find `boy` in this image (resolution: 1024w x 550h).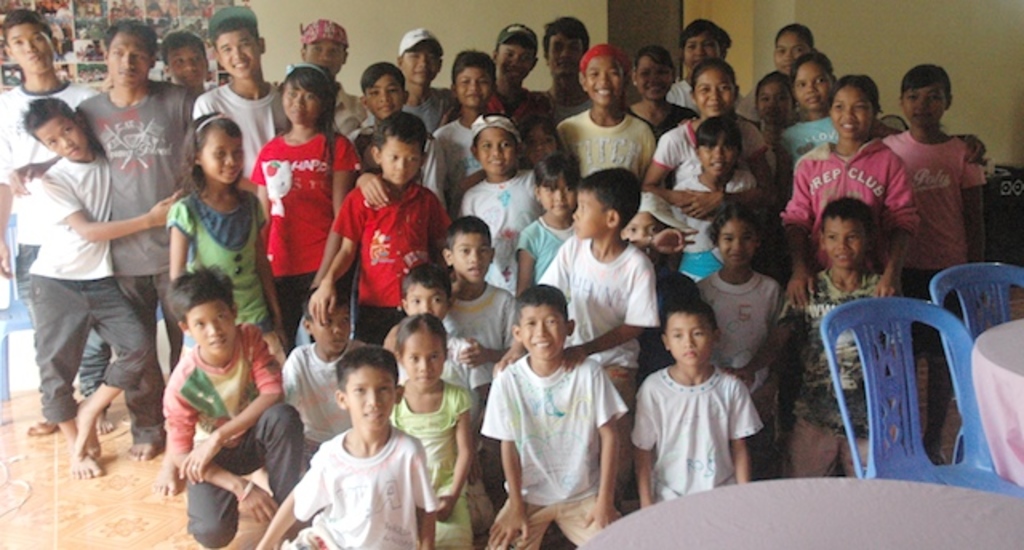
left=555, top=48, right=669, bottom=181.
